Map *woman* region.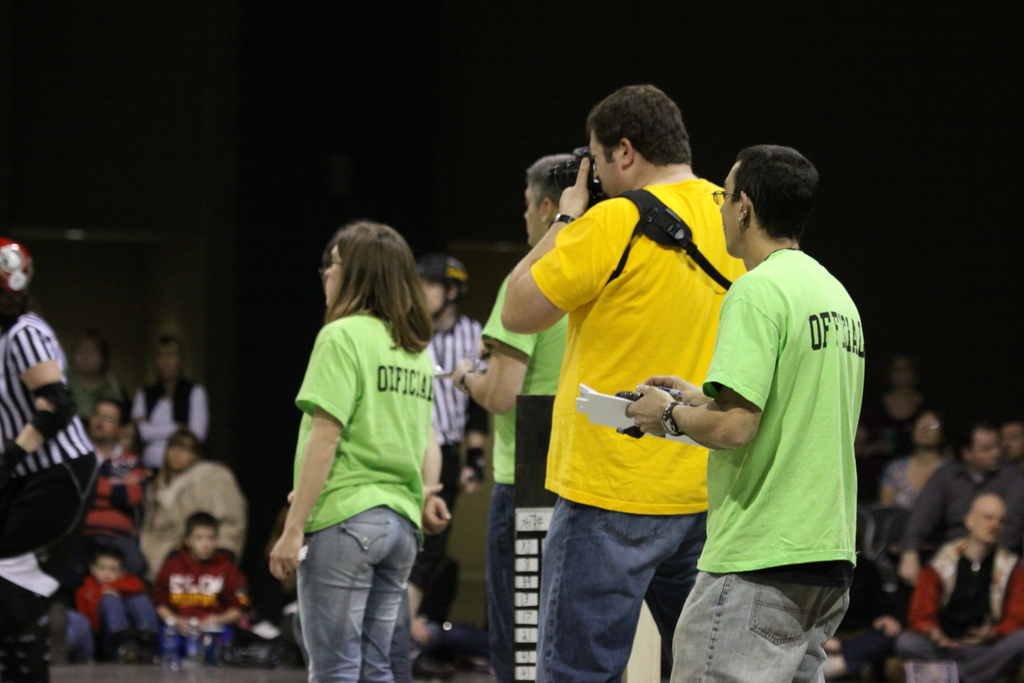
Mapped to select_region(153, 431, 255, 572).
